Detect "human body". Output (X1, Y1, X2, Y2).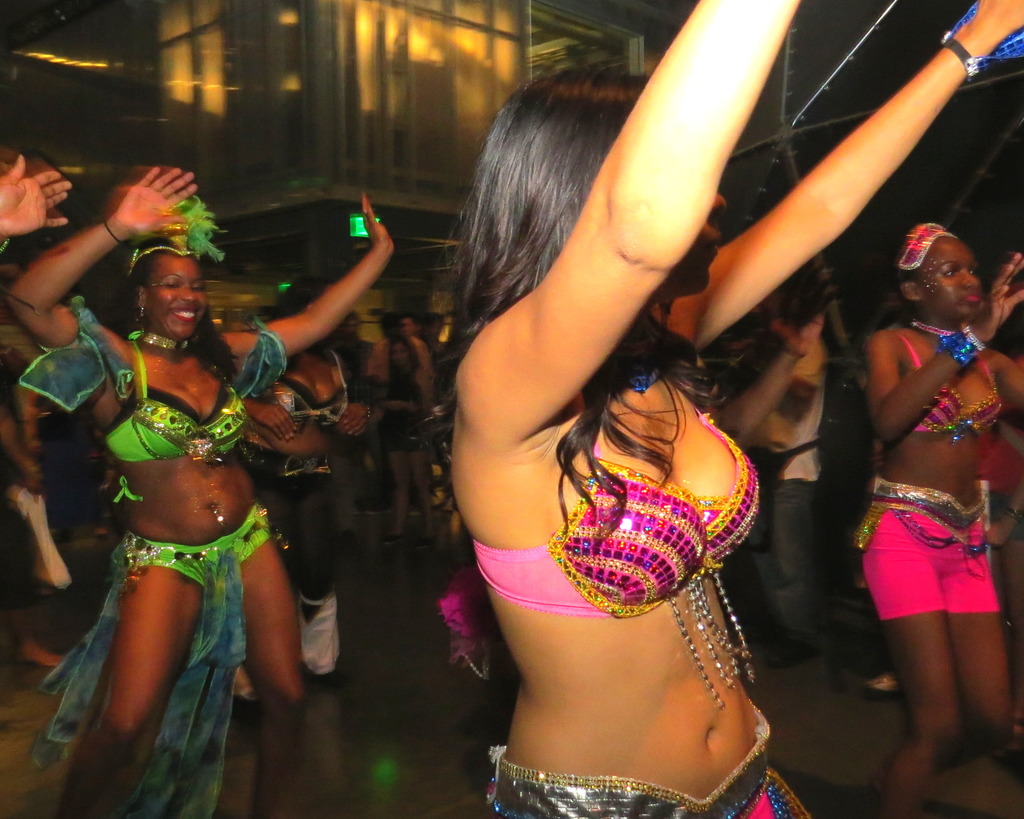
(753, 366, 830, 656).
